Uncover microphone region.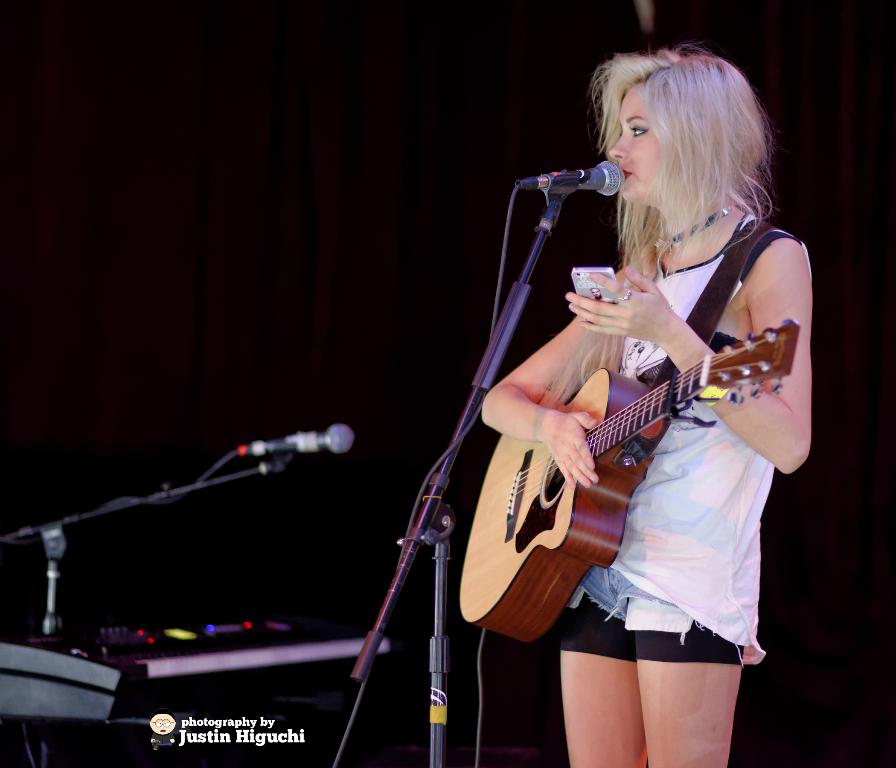
Uncovered: detection(505, 152, 622, 220).
